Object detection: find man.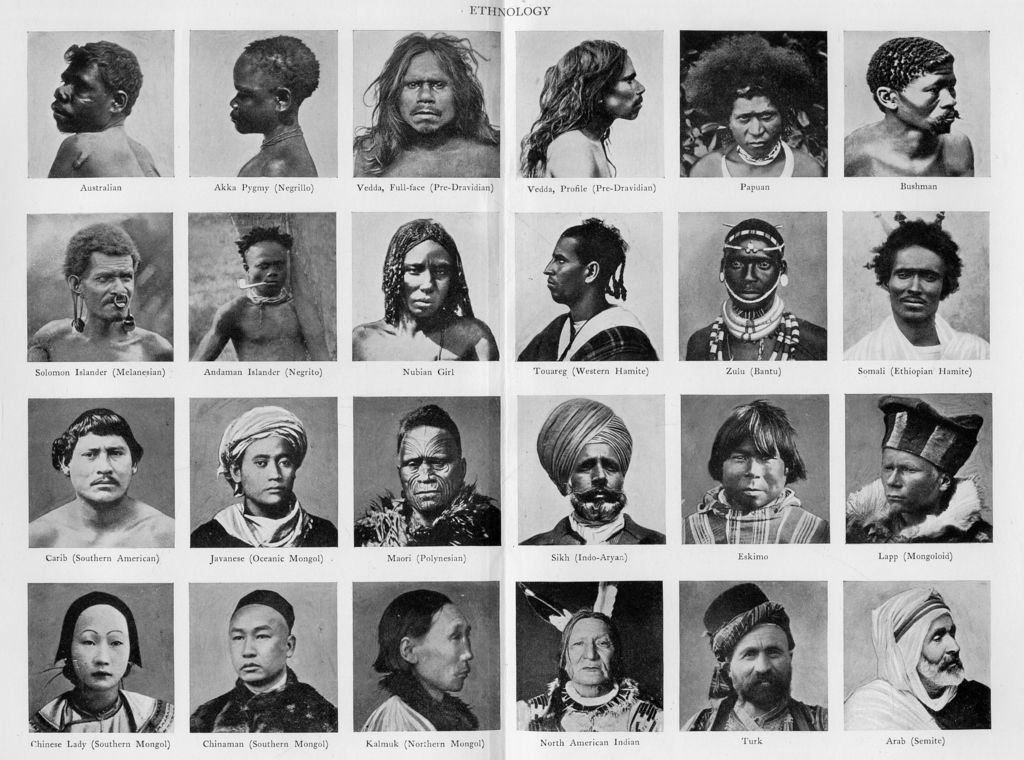
[x1=529, y1=40, x2=639, y2=176].
